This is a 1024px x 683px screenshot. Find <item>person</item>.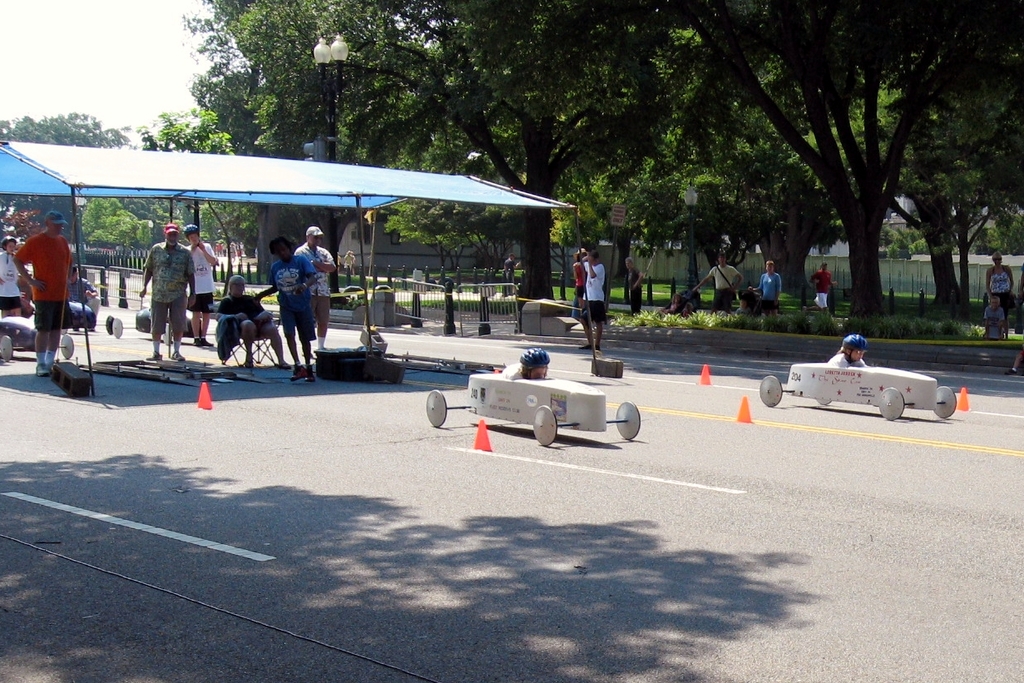
Bounding box: <region>580, 252, 609, 350</region>.
